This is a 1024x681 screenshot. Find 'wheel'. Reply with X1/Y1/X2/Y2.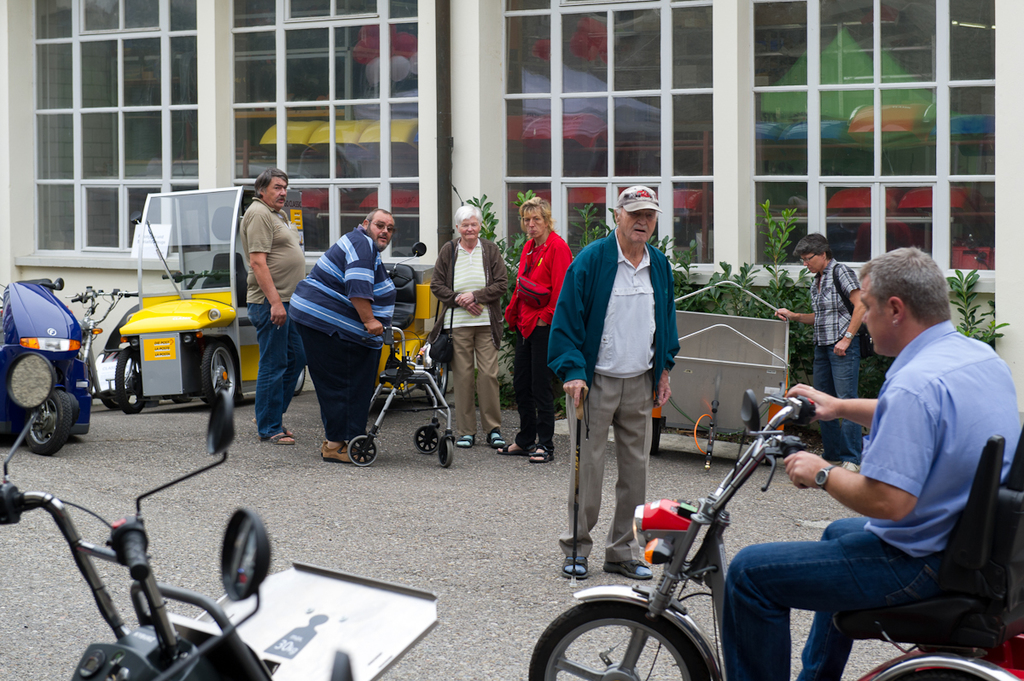
25/392/70/457.
